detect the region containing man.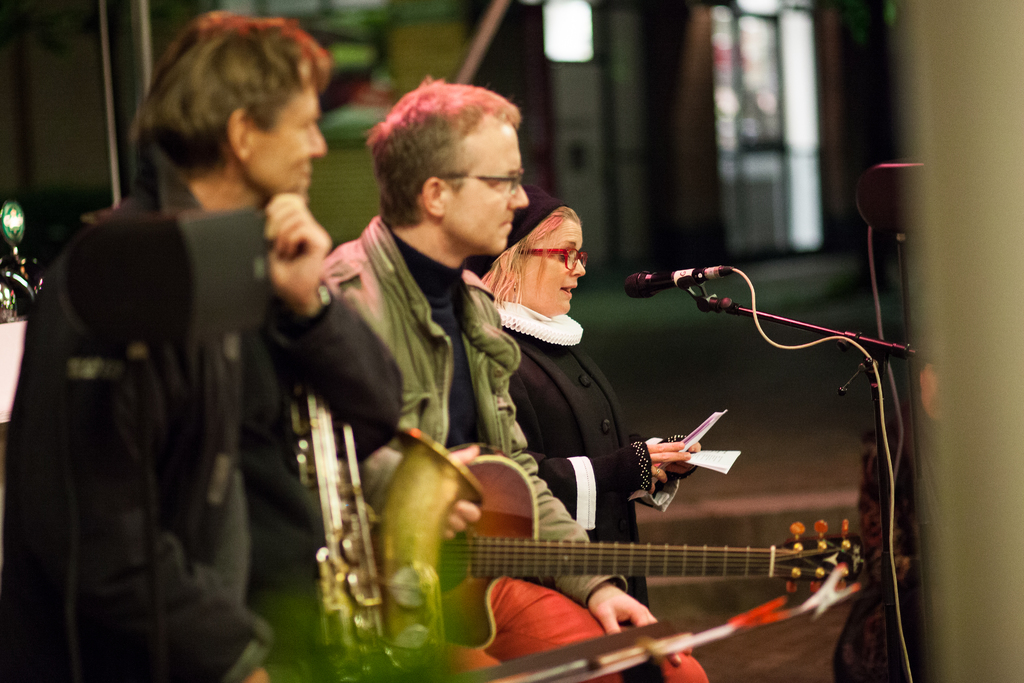
box(0, 8, 401, 682).
